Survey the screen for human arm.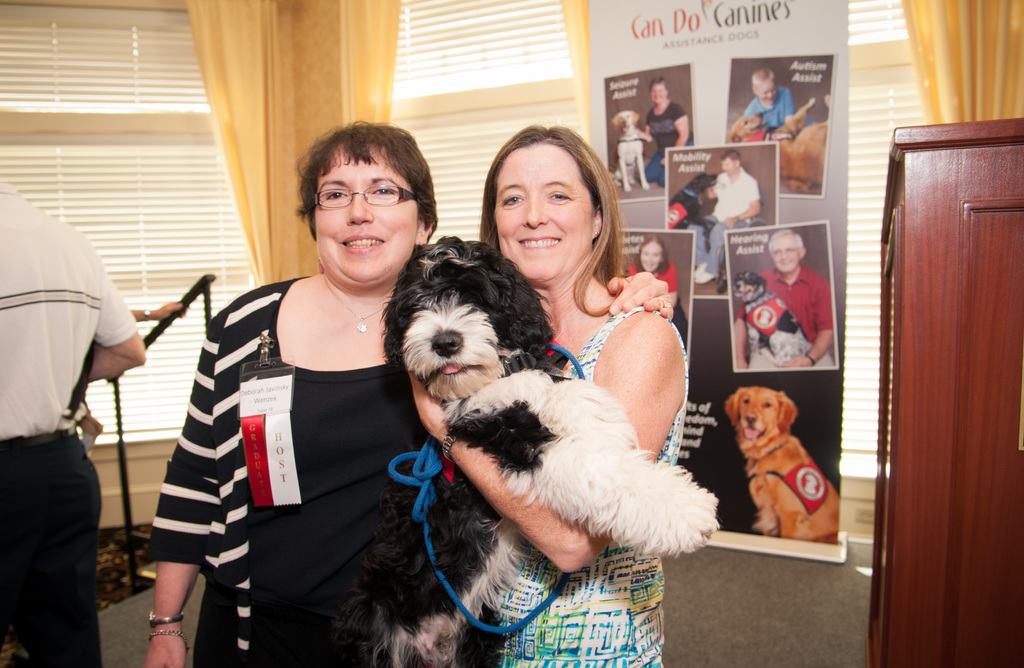
Survey found: 403,311,689,583.
